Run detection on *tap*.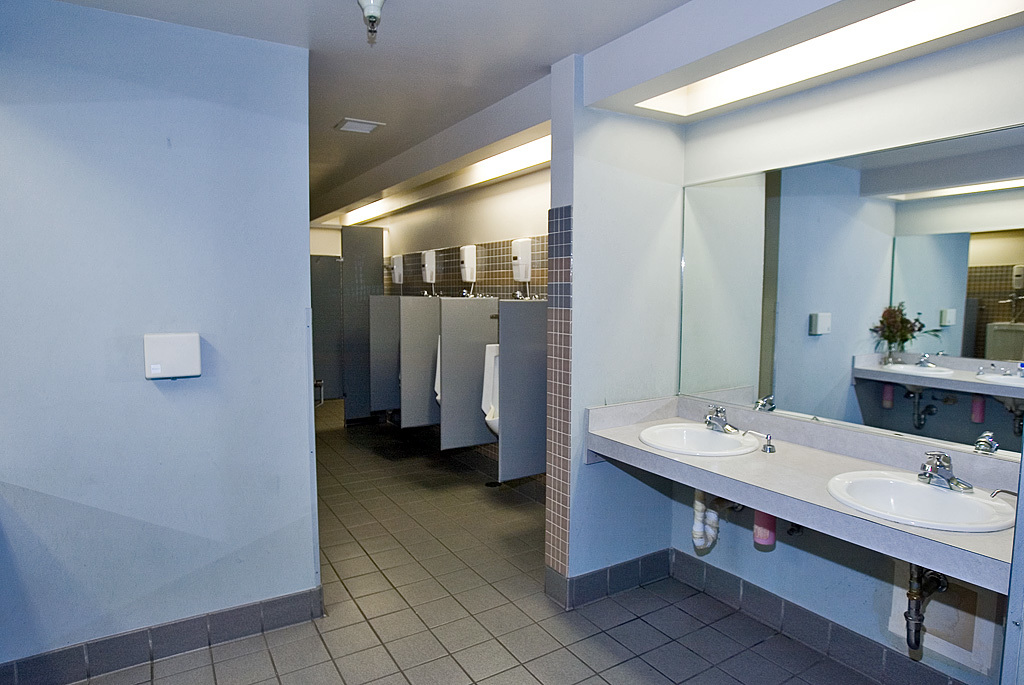
Result: (702,406,740,438).
